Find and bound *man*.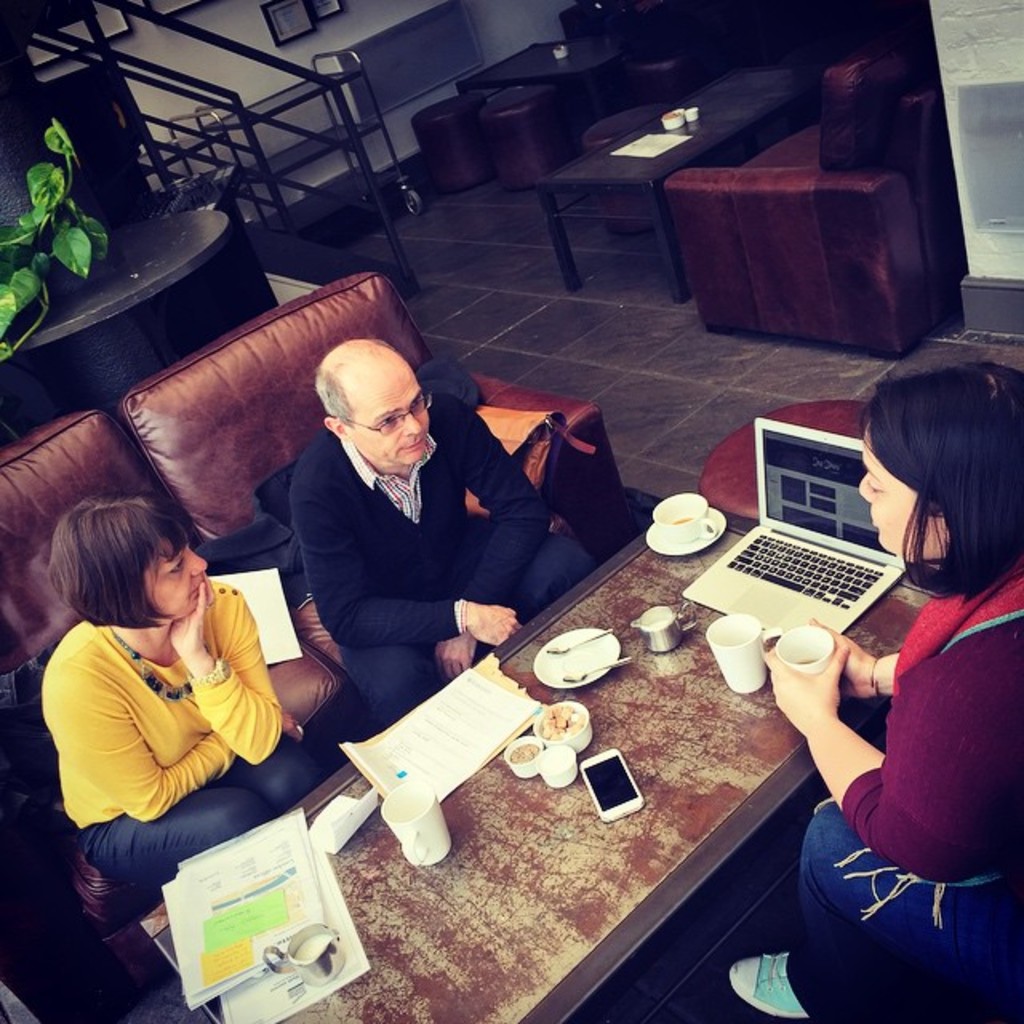
Bound: {"x1": 280, "y1": 336, "x2": 587, "y2": 725}.
